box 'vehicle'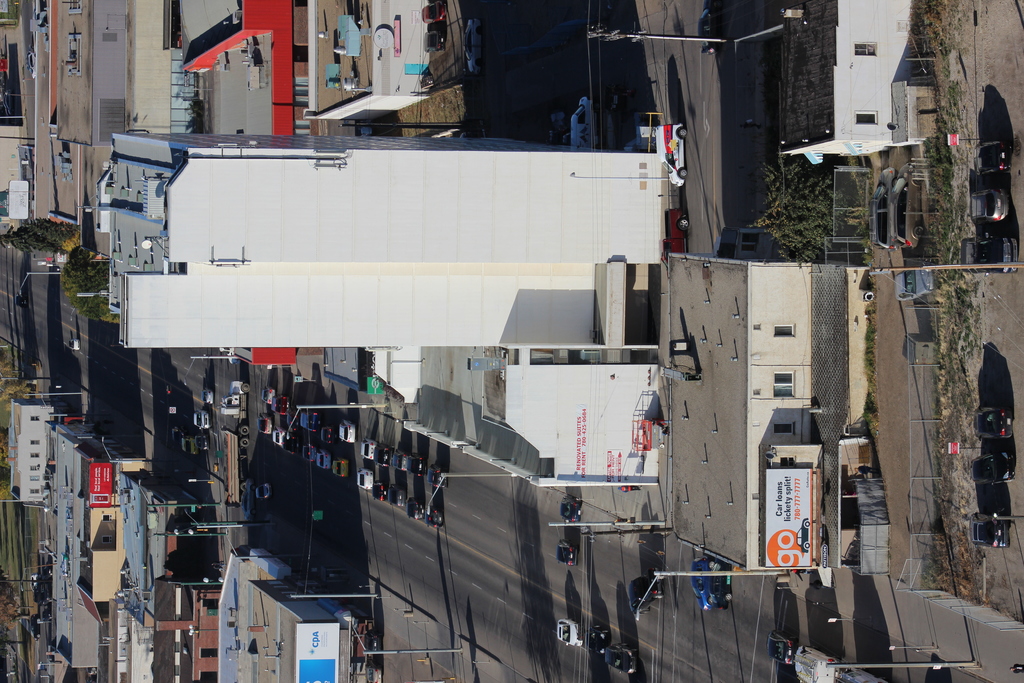
select_region(202, 388, 215, 408)
